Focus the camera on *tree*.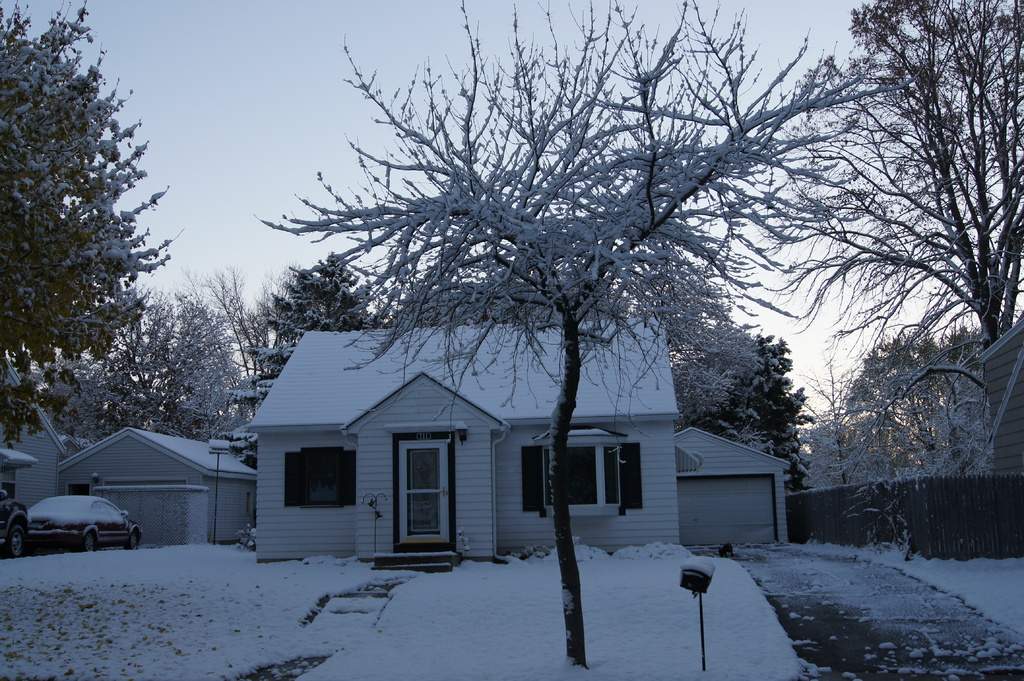
Focus region: locate(221, 248, 388, 471).
